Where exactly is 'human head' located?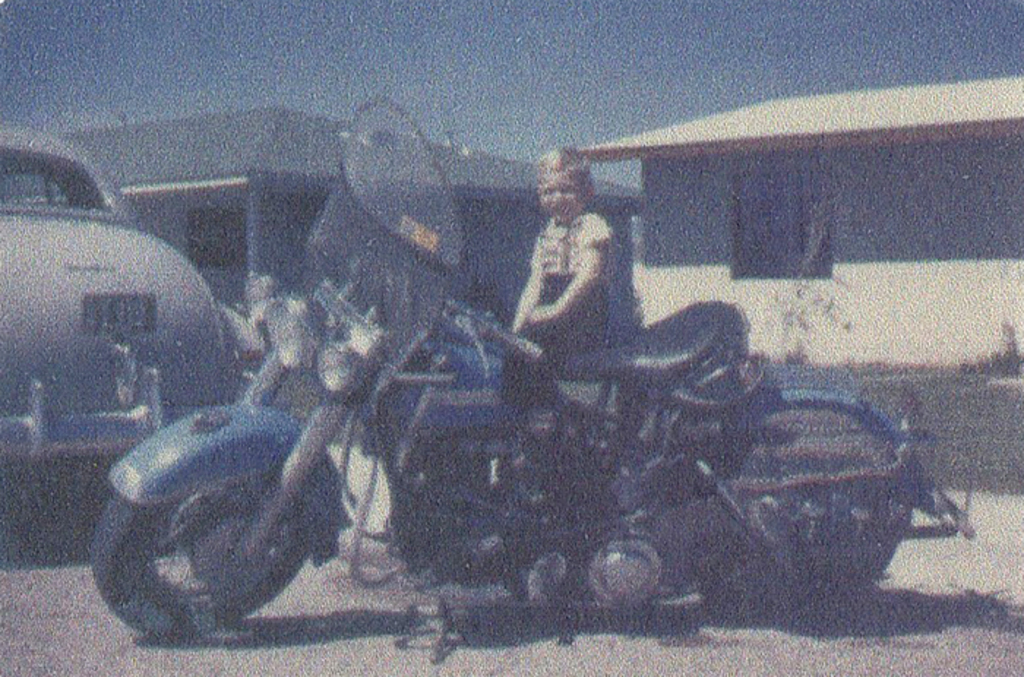
Its bounding box is l=530, t=146, r=594, b=231.
